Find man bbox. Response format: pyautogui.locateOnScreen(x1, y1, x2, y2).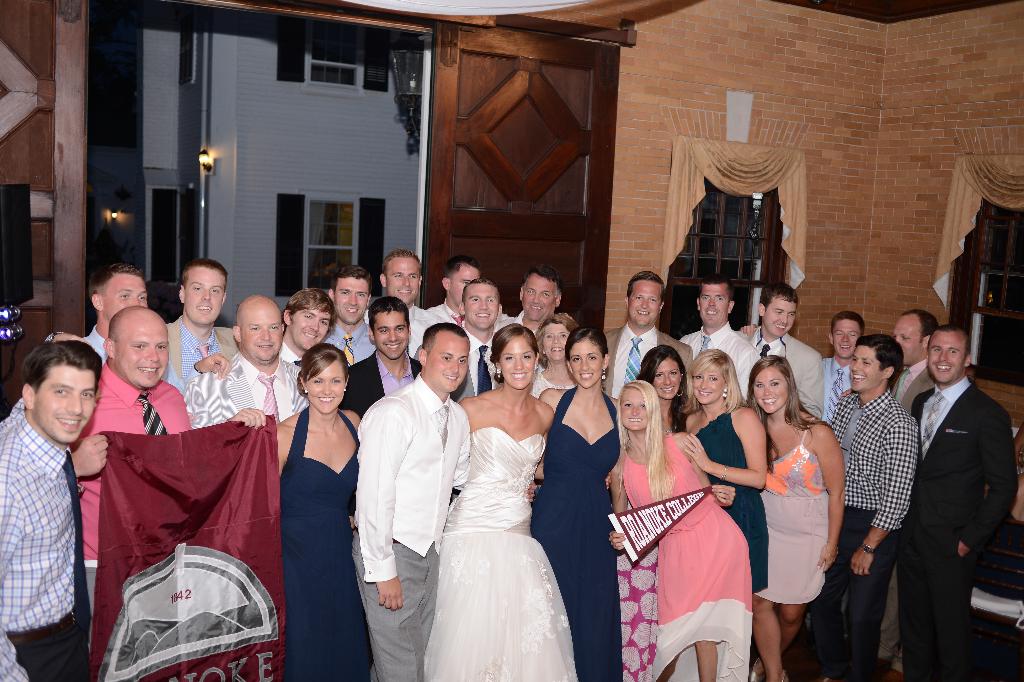
pyautogui.locateOnScreen(163, 259, 241, 373).
